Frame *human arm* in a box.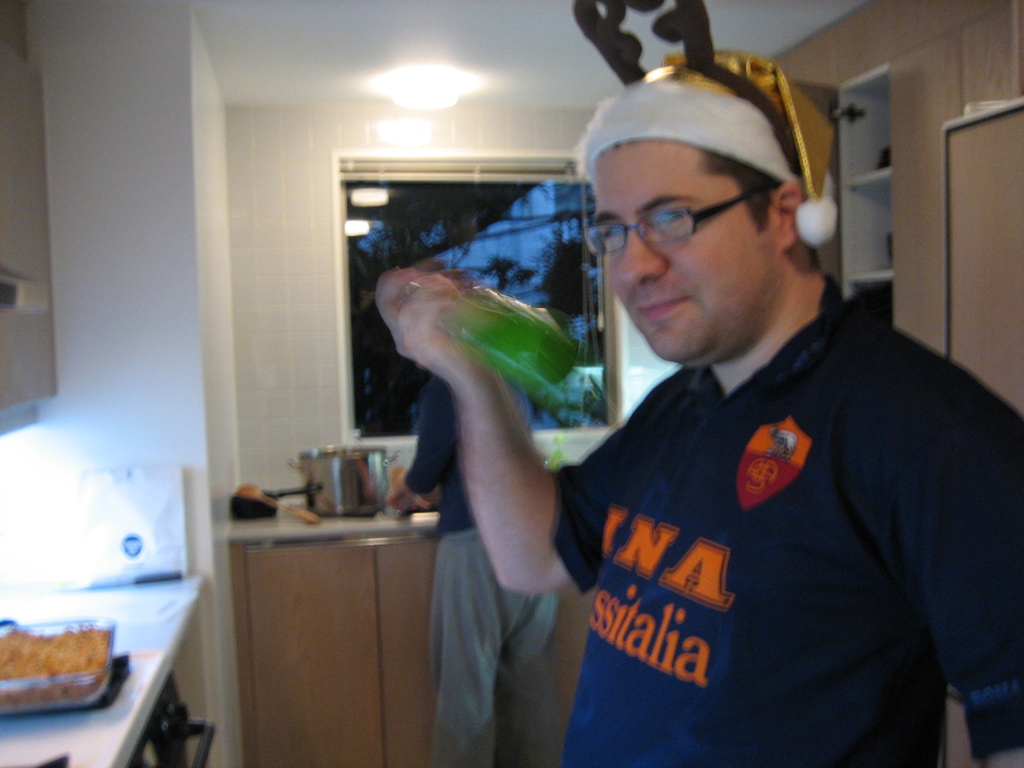
[left=868, top=373, right=1023, bottom=767].
